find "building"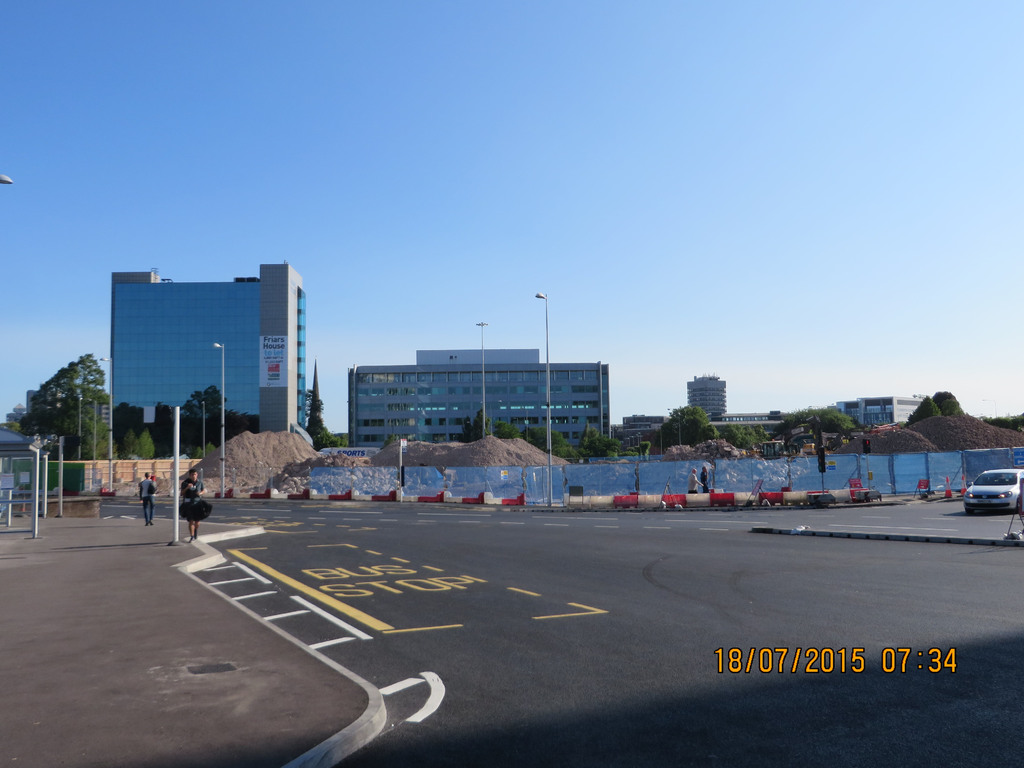
Rect(0, 426, 42, 486)
